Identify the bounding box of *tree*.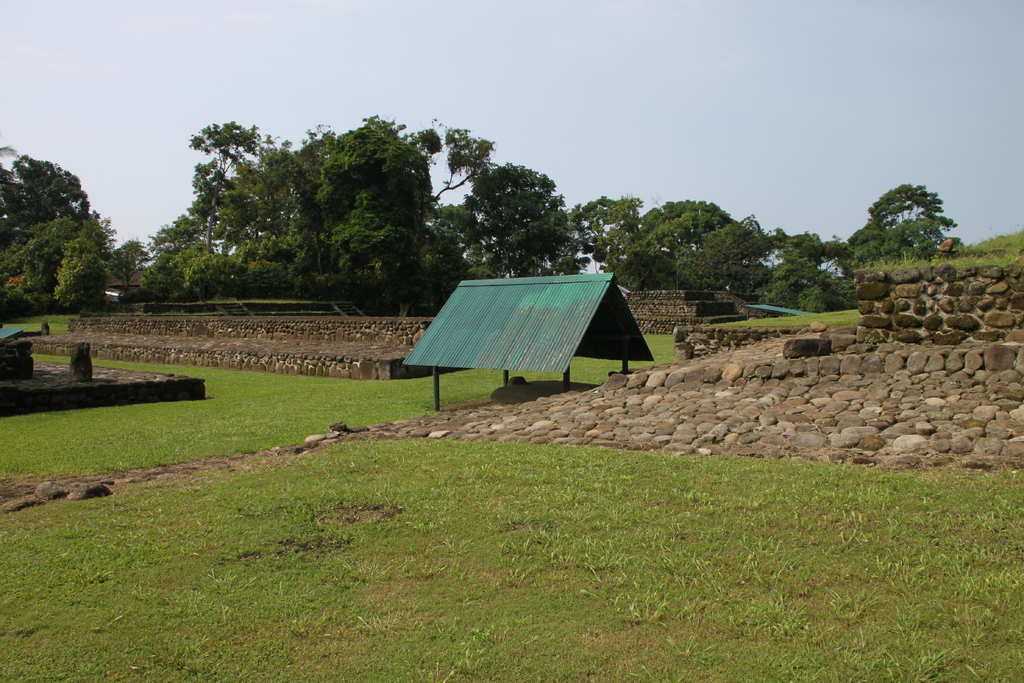
left=104, top=235, right=152, bottom=295.
